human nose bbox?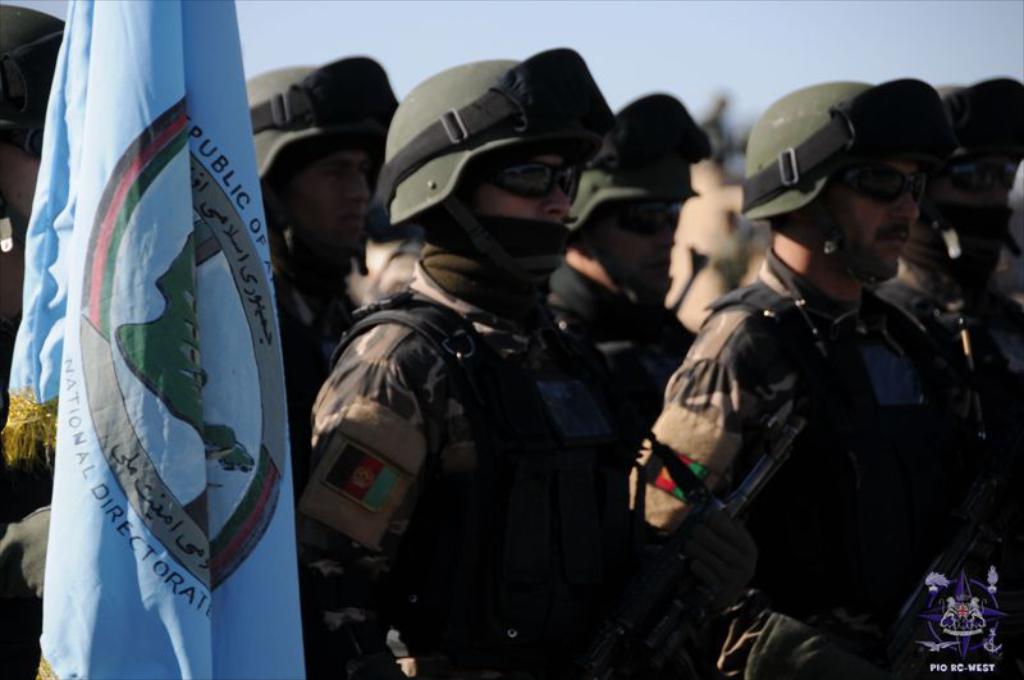
left=650, top=222, right=676, bottom=255
